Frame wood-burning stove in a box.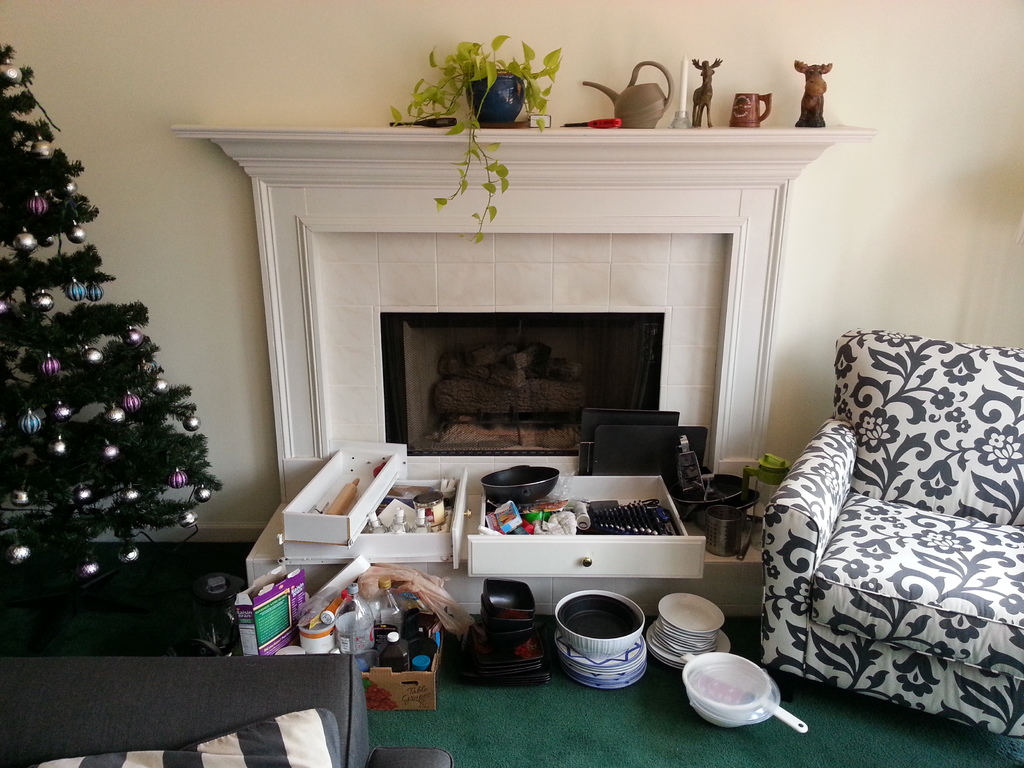
<box>164,124,876,616</box>.
